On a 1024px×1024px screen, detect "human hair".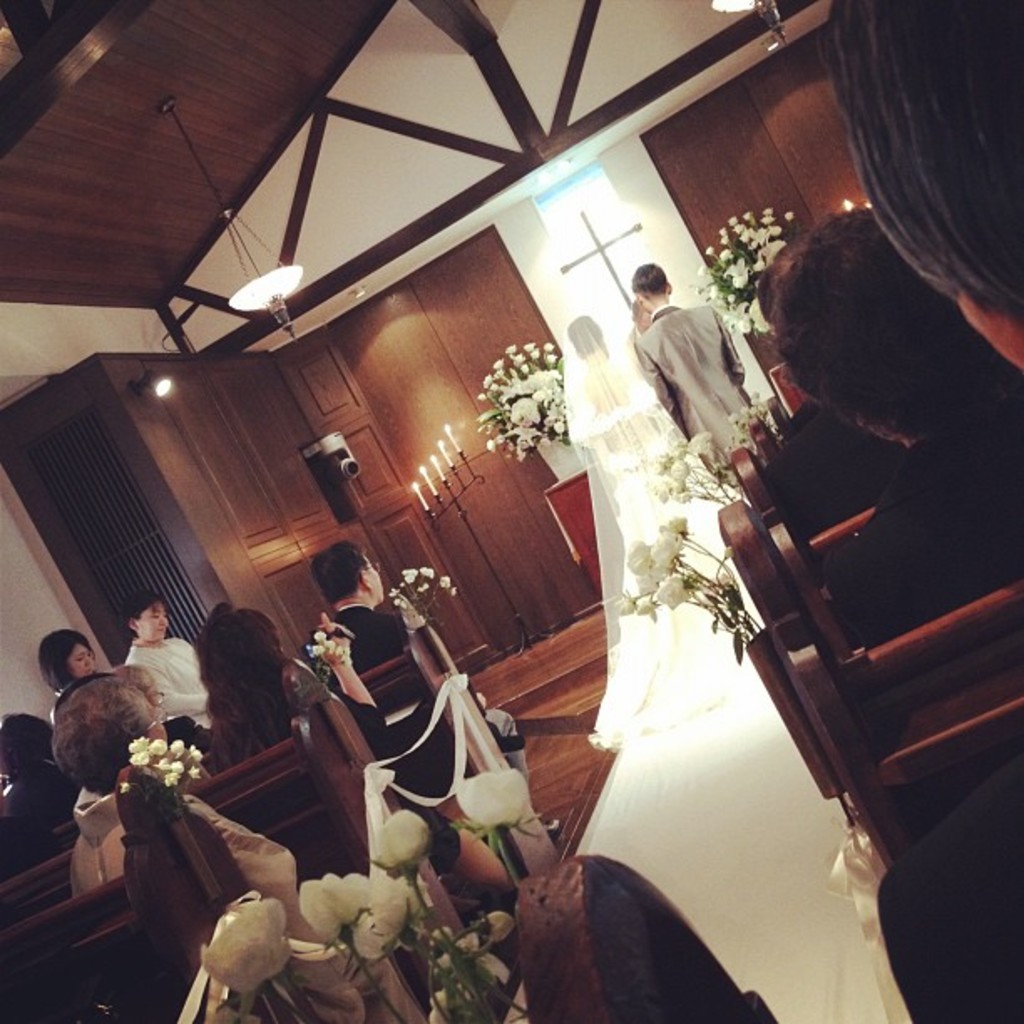
left=629, top=258, right=678, bottom=305.
